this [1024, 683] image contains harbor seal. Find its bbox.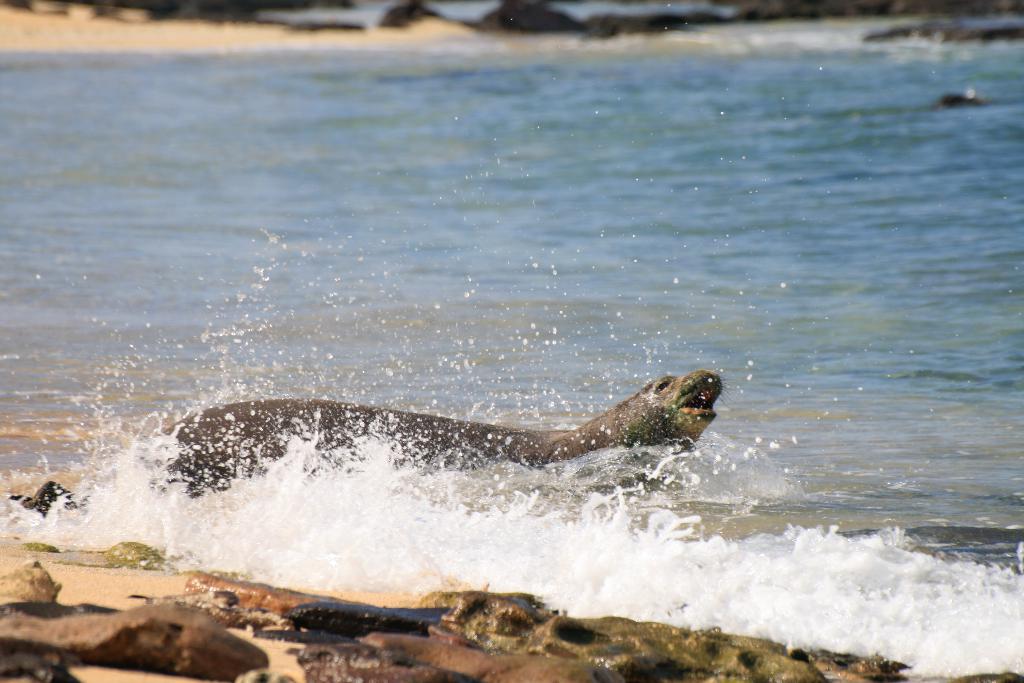
<box>164,350,714,533</box>.
